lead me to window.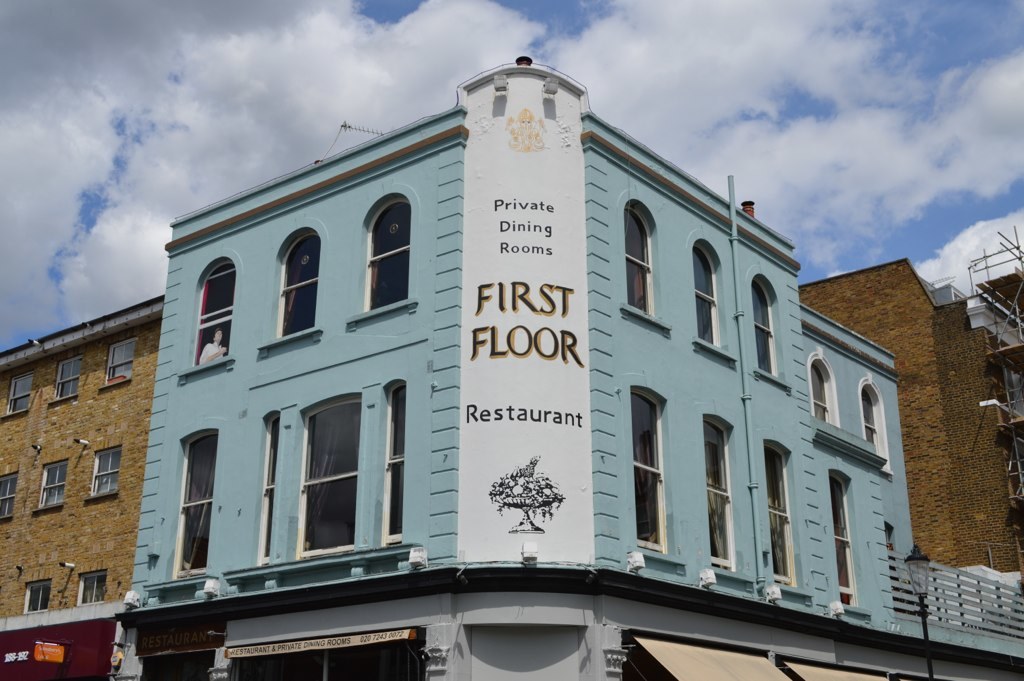
Lead to {"left": 185, "top": 254, "right": 235, "bottom": 383}.
